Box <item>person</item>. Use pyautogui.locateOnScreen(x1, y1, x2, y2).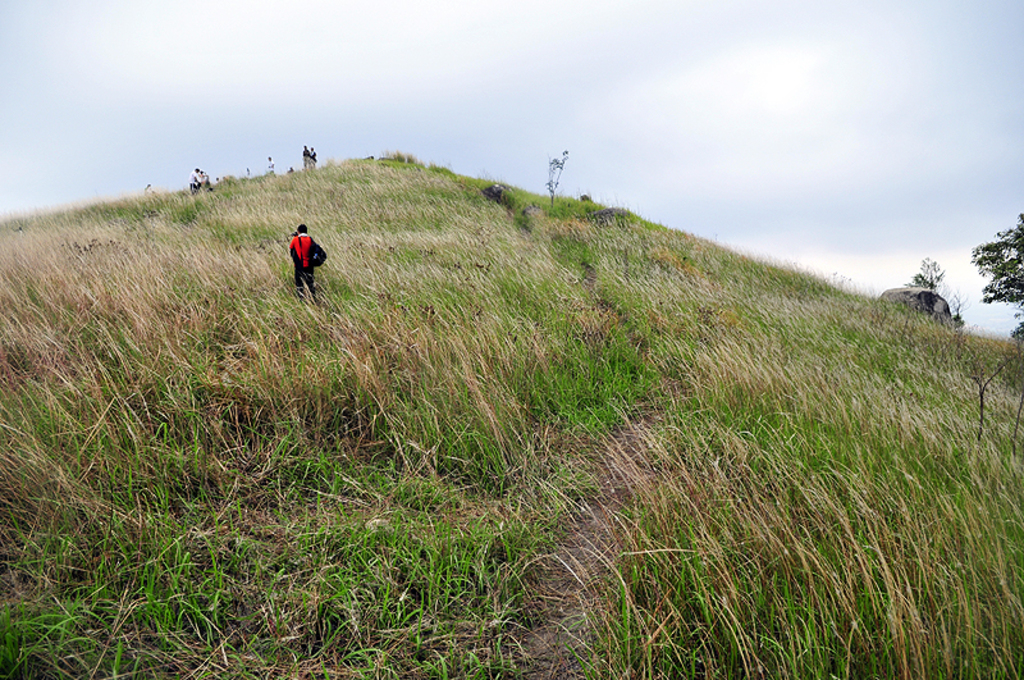
pyautogui.locateOnScreen(285, 223, 315, 295).
